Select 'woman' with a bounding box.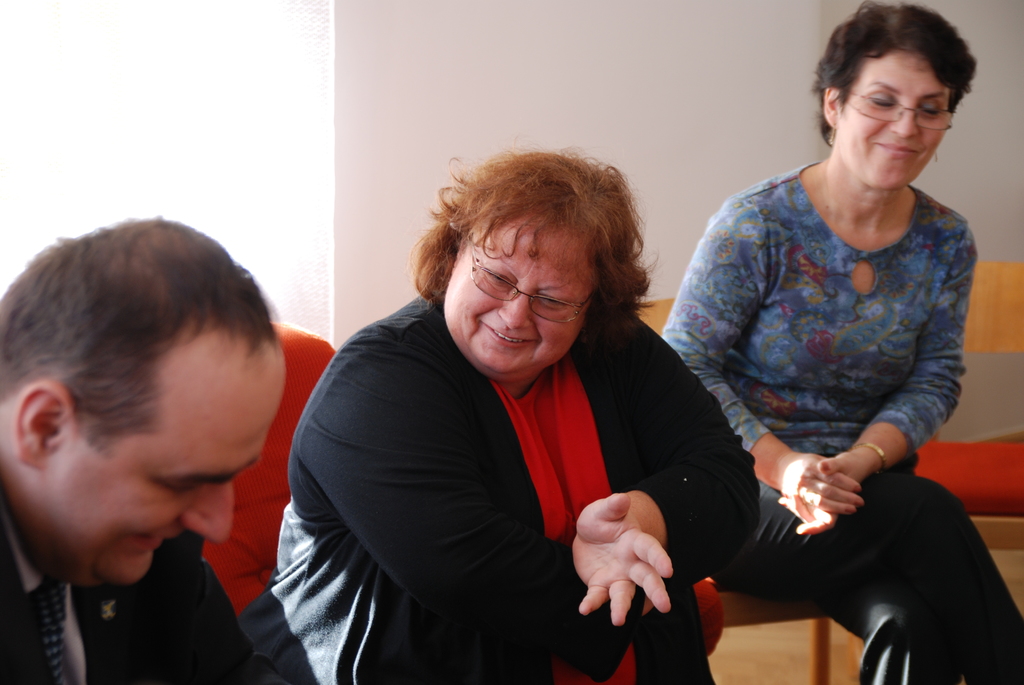
[333, 130, 811, 666].
